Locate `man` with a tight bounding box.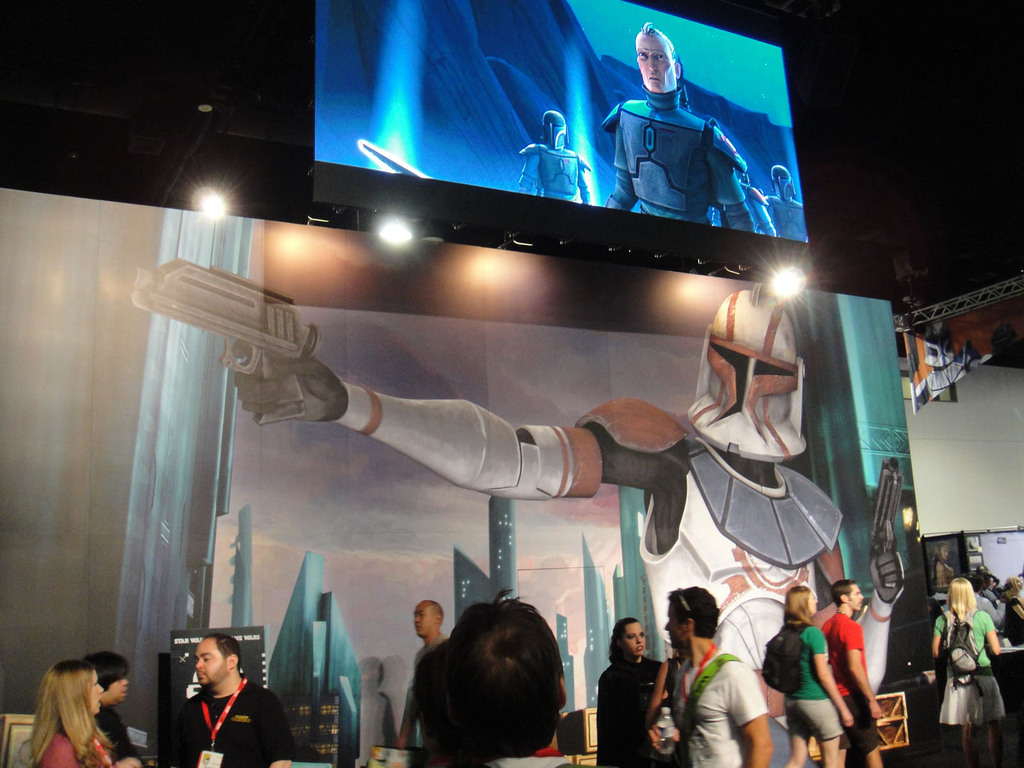
(400,584,461,767).
